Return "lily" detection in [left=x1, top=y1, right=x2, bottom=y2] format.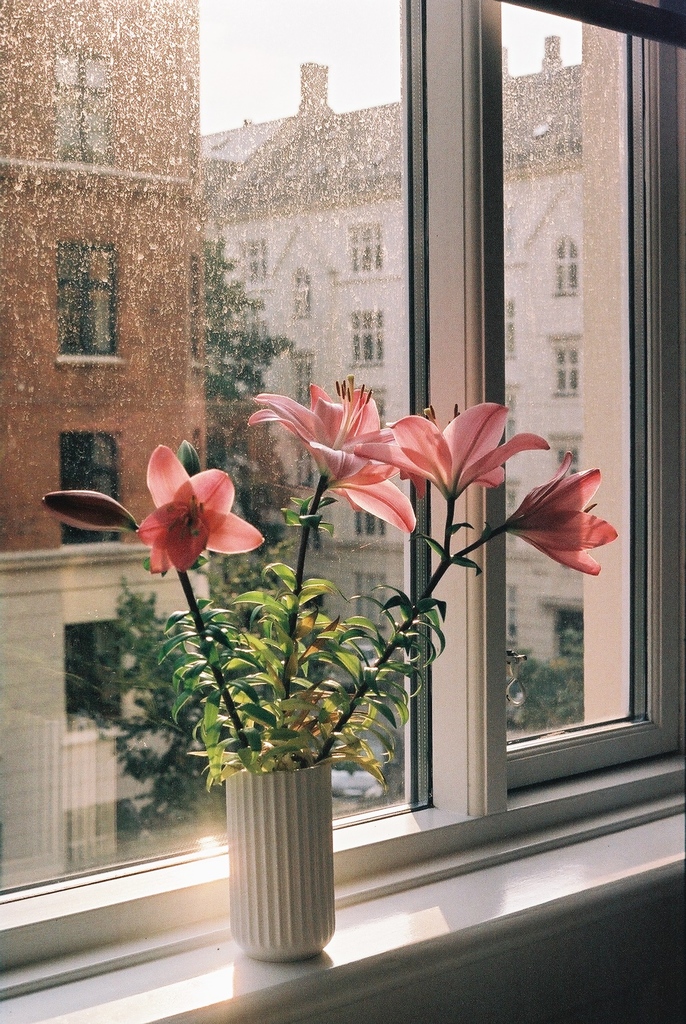
[left=133, top=442, right=265, bottom=580].
